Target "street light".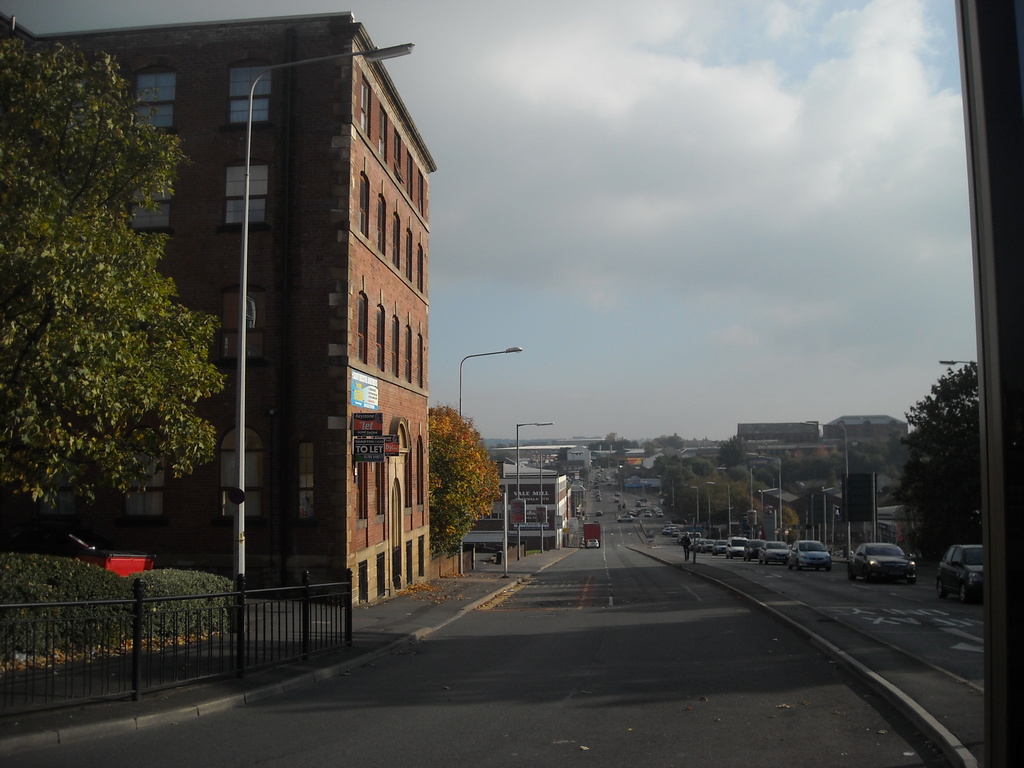
Target region: <bbox>665, 477, 675, 510</bbox>.
